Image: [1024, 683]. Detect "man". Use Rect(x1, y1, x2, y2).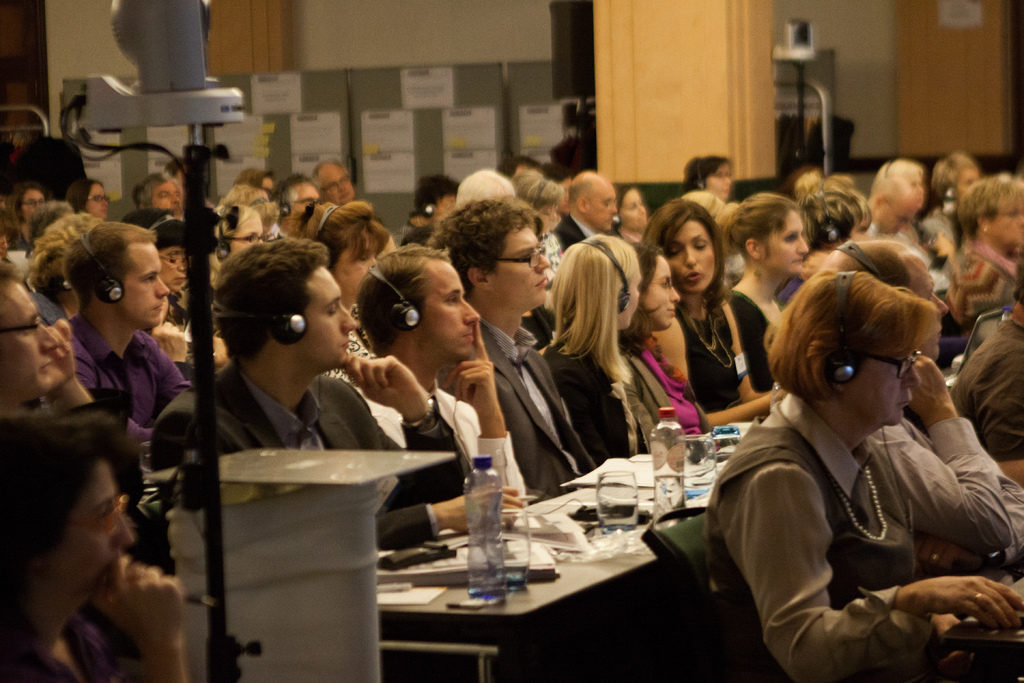
Rect(376, 193, 616, 492).
